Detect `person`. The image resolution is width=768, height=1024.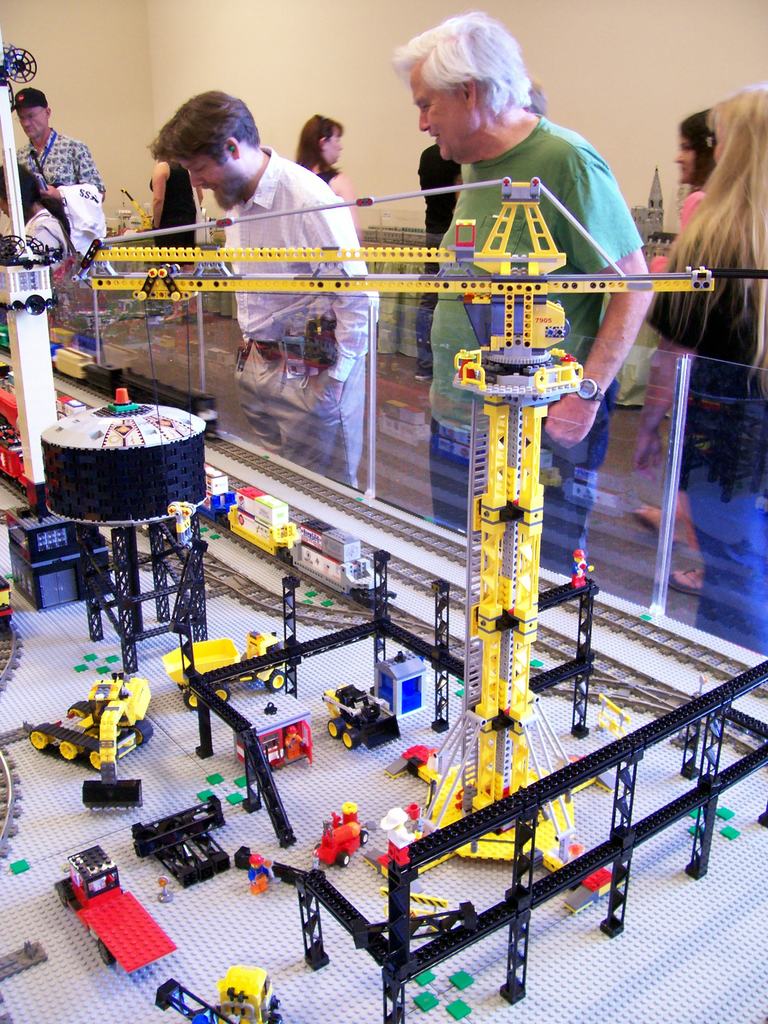
left=9, top=88, right=98, bottom=252.
